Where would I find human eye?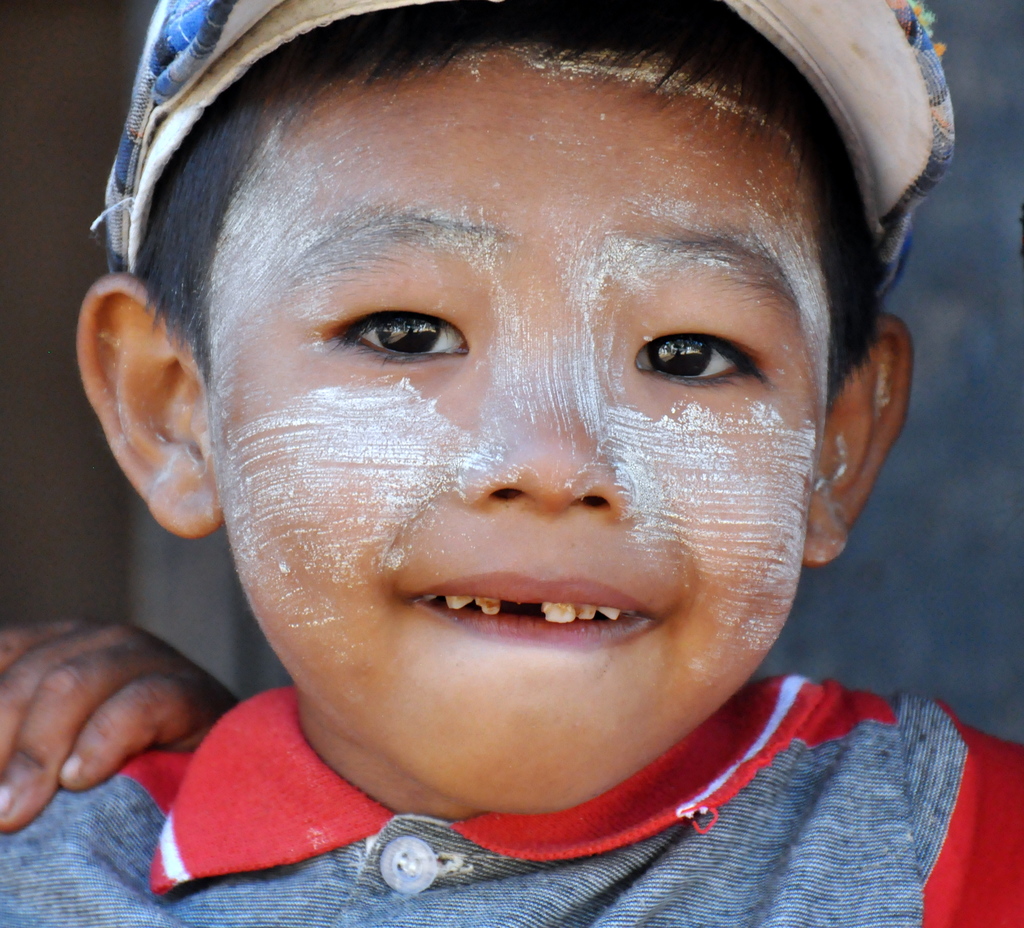
At <bbox>632, 329, 768, 386</bbox>.
